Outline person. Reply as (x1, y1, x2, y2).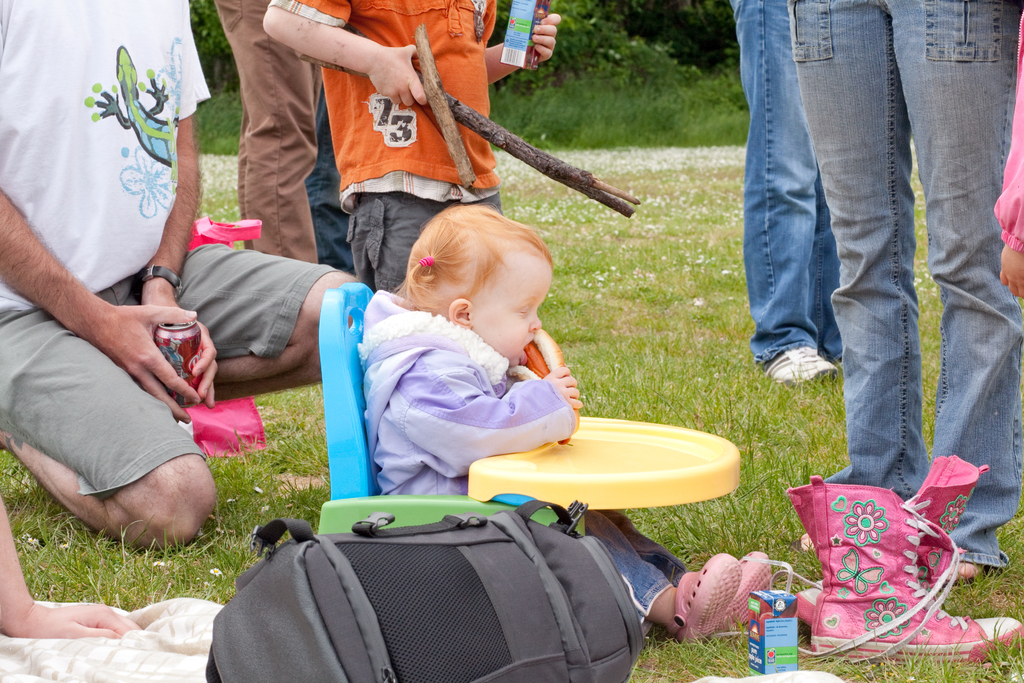
(0, 0, 357, 551).
